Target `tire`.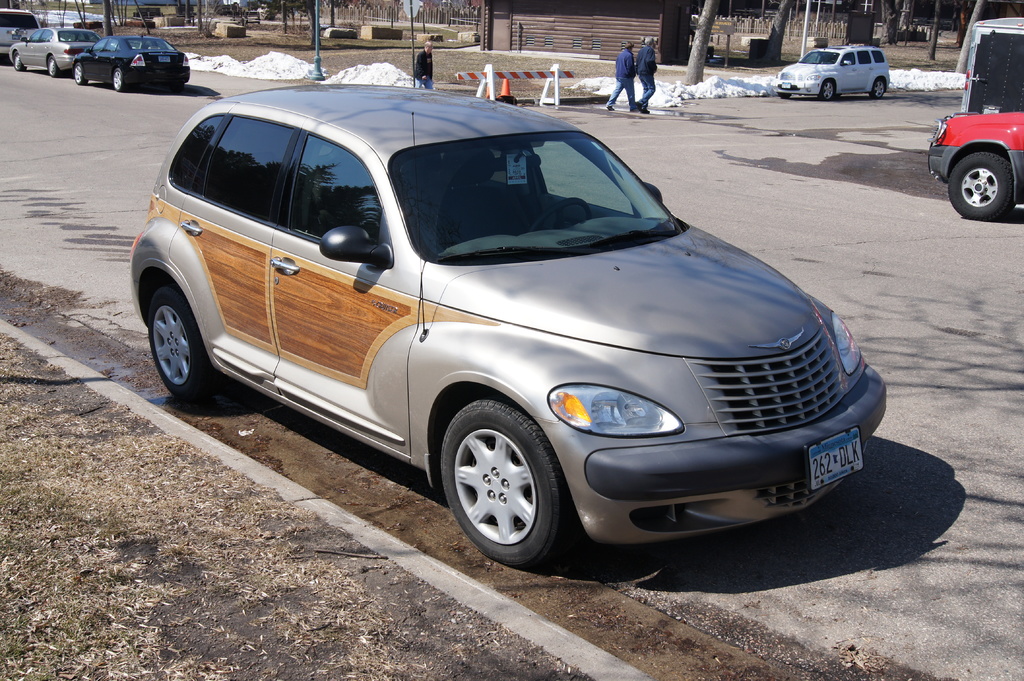
Target region: <region>151, 288, 216, 402</region>.
